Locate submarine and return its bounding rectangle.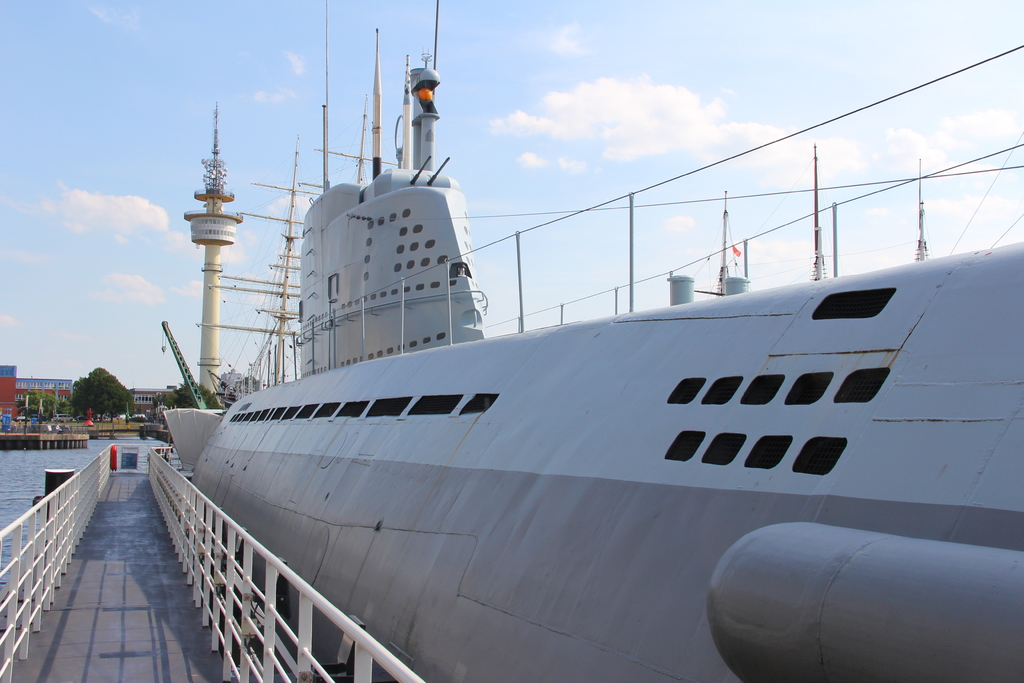
(162,0,1023,682).
